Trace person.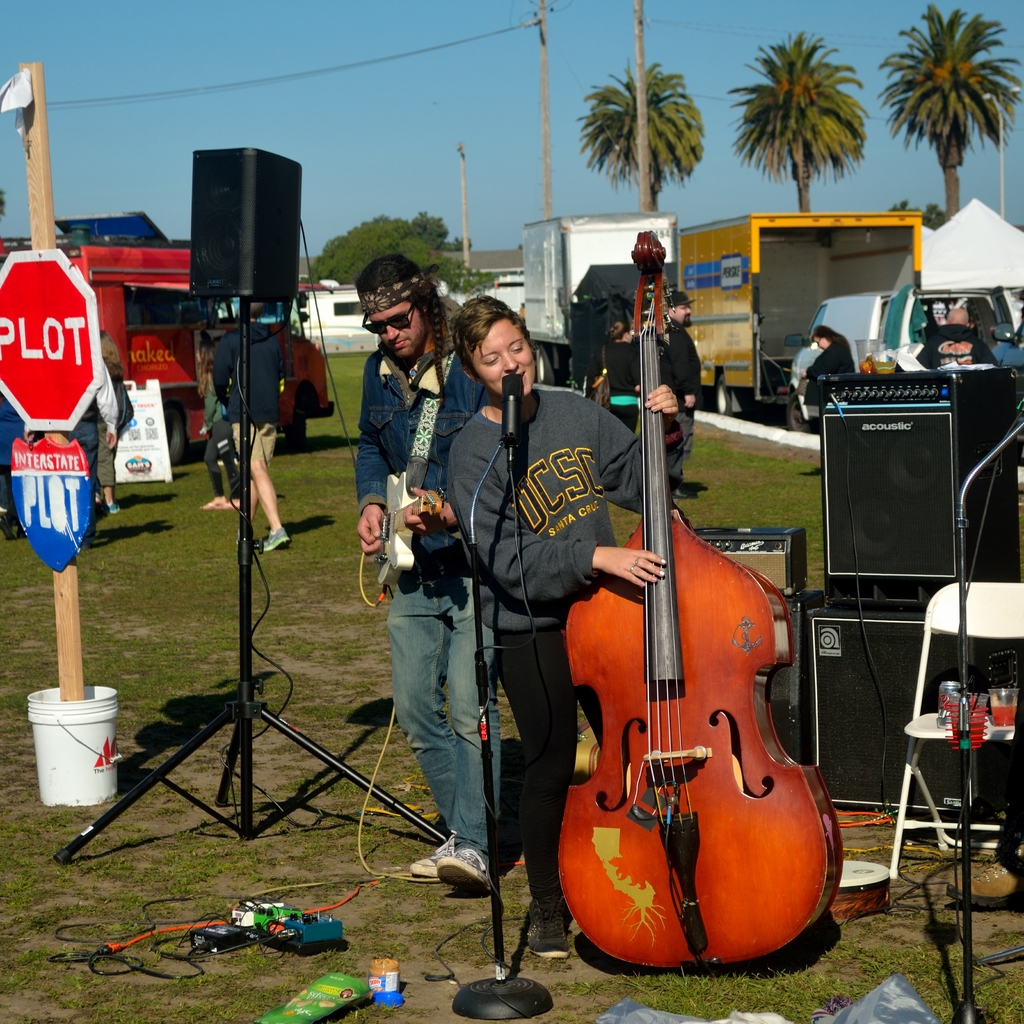
Traced to left=192, top=340, right=246, bottom=510.
